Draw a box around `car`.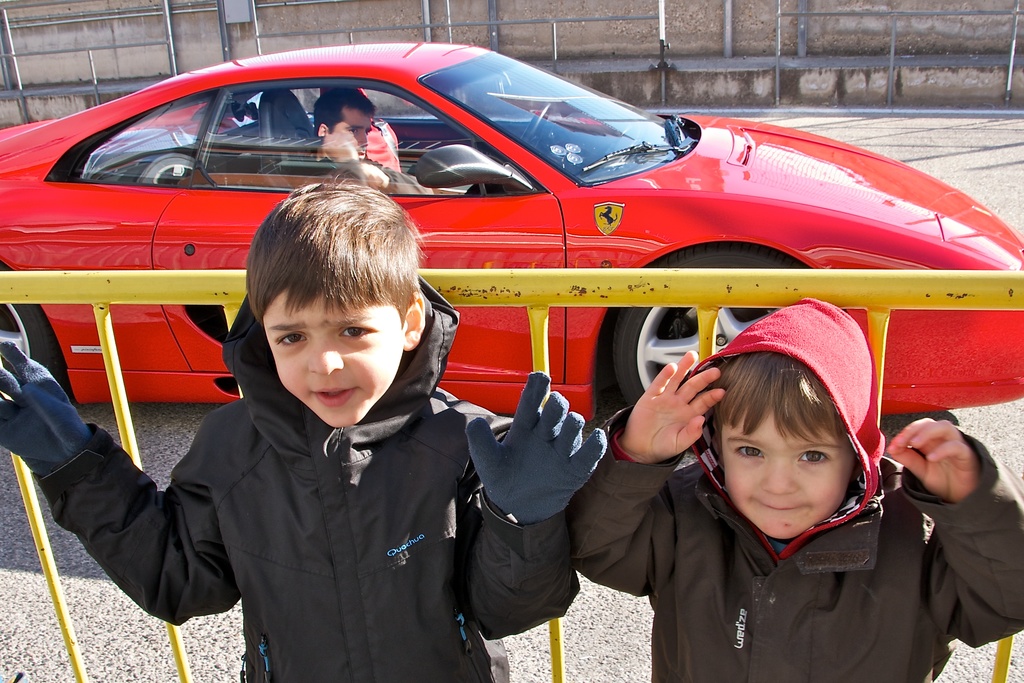
1,41,1023,456.
